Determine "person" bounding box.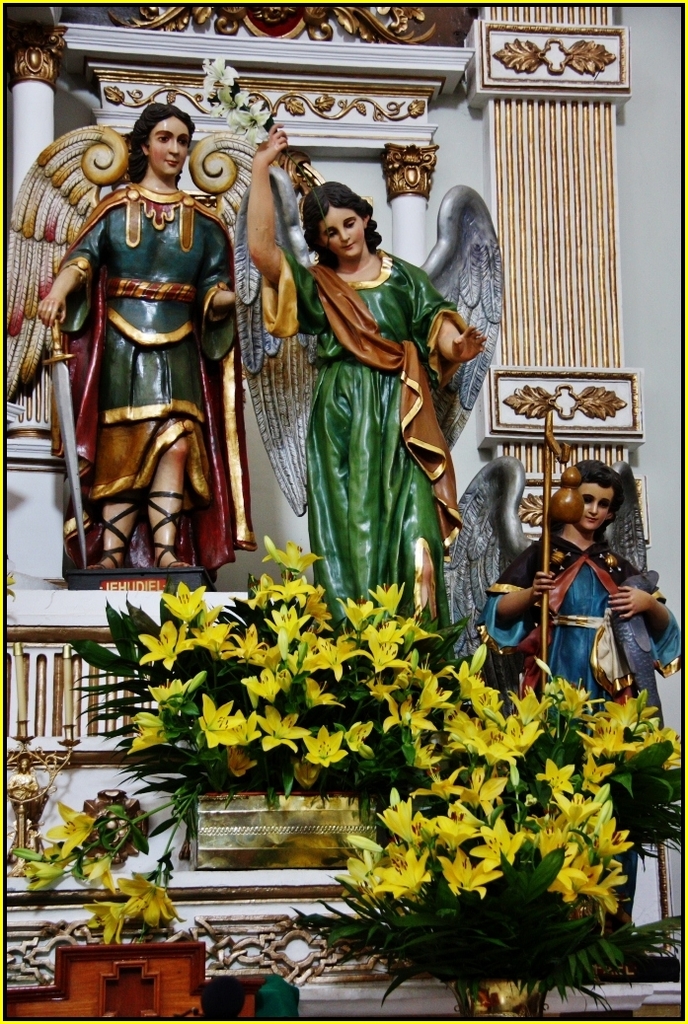
Determined: [497, 469, 682, 744].
